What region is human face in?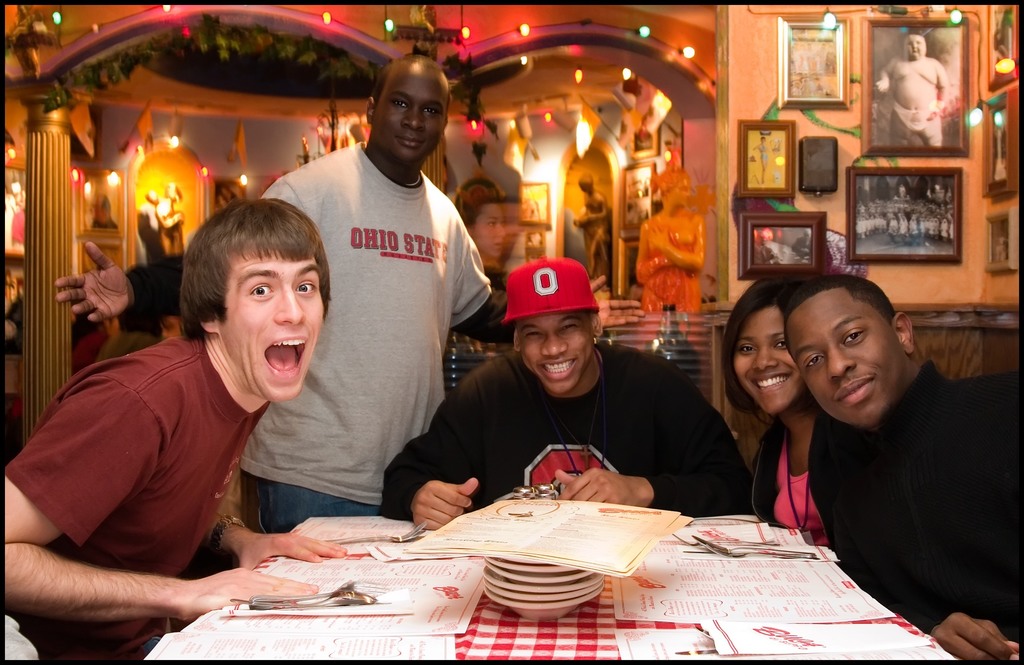
[371,59,448,174].
